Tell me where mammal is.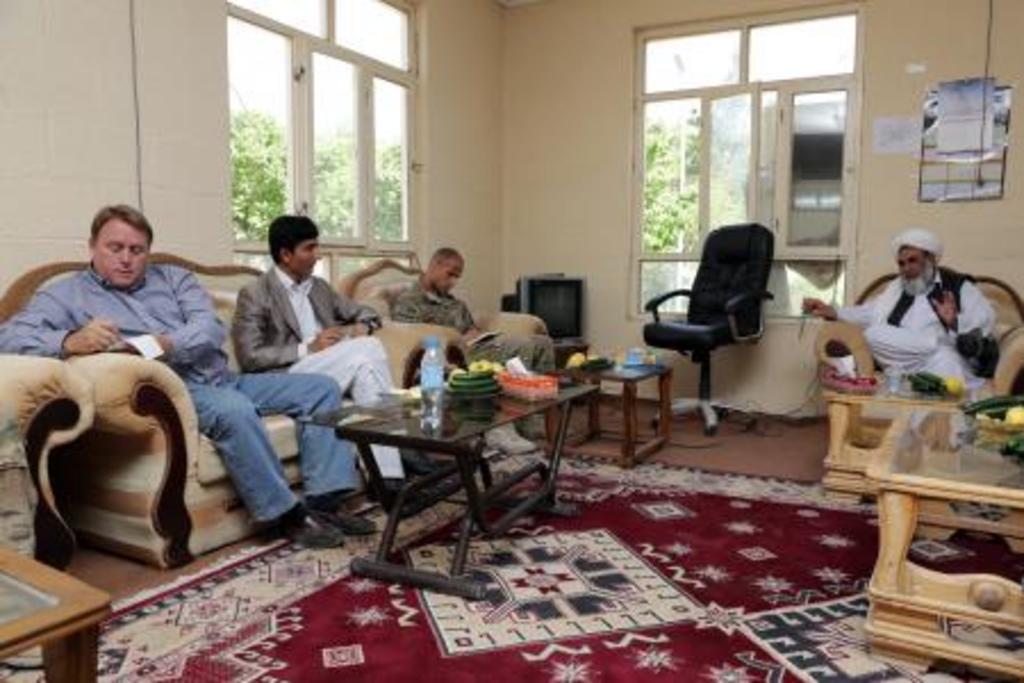
mammal is at 801,228,997,408.
